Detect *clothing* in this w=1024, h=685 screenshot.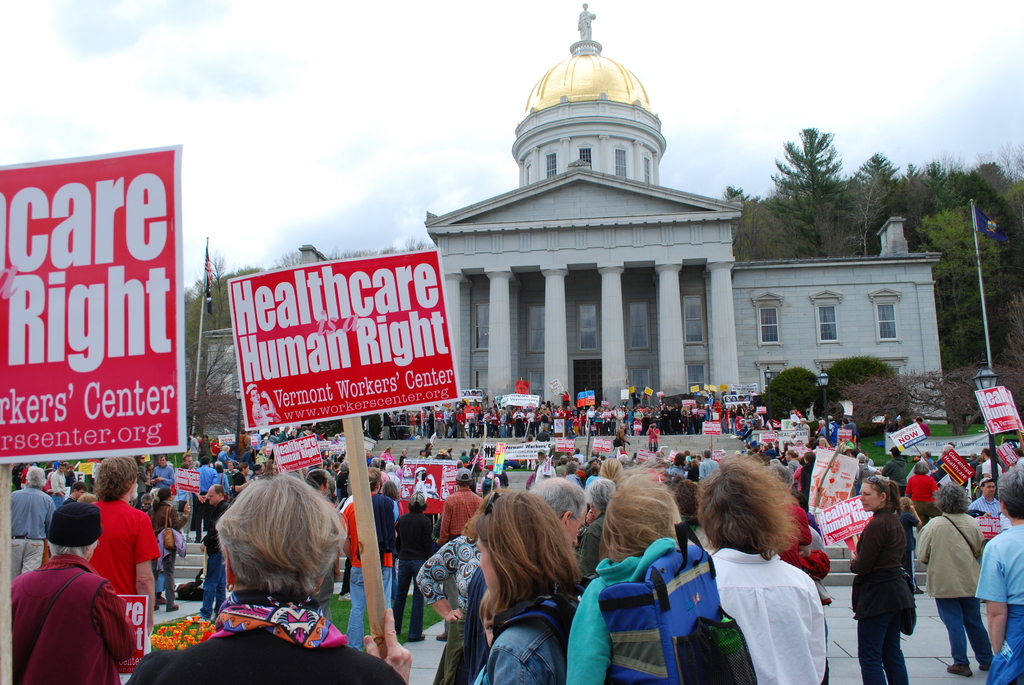
Detection: bbox=(612, 407, 621, 434).
